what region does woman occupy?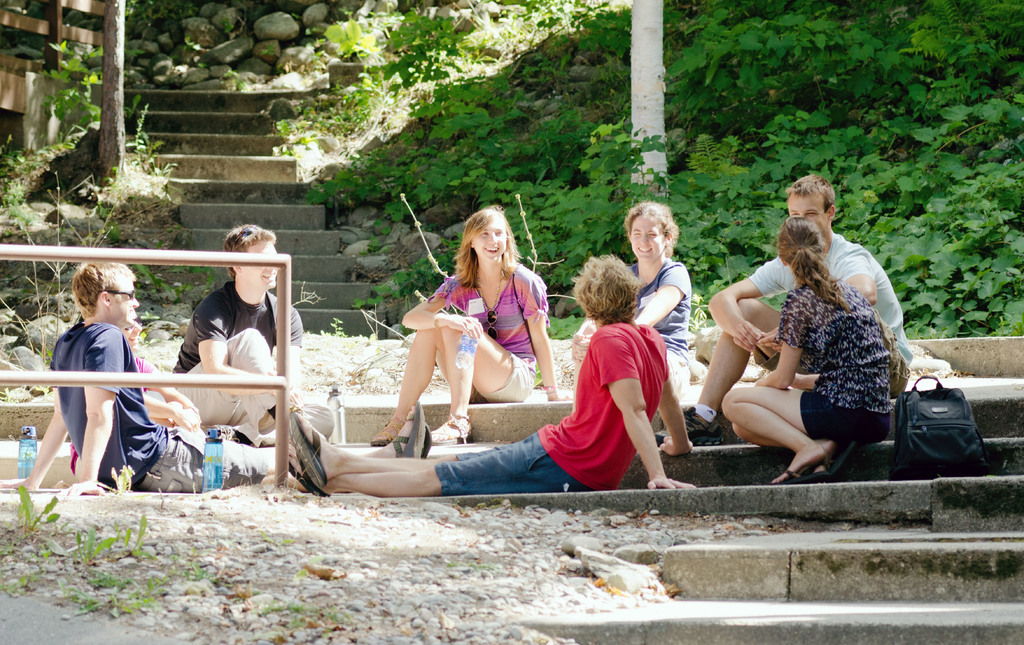
select_region(72, 314, 205, 484).
